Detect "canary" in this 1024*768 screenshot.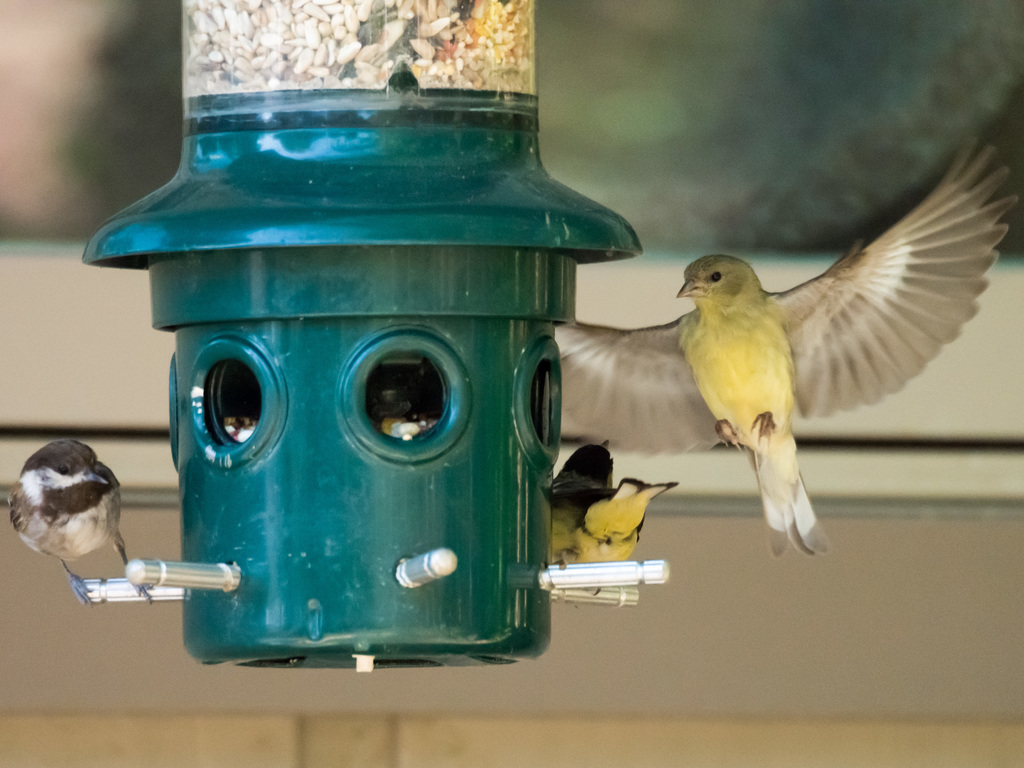
Detection: bbox=(554, 136, 1019, 559).
